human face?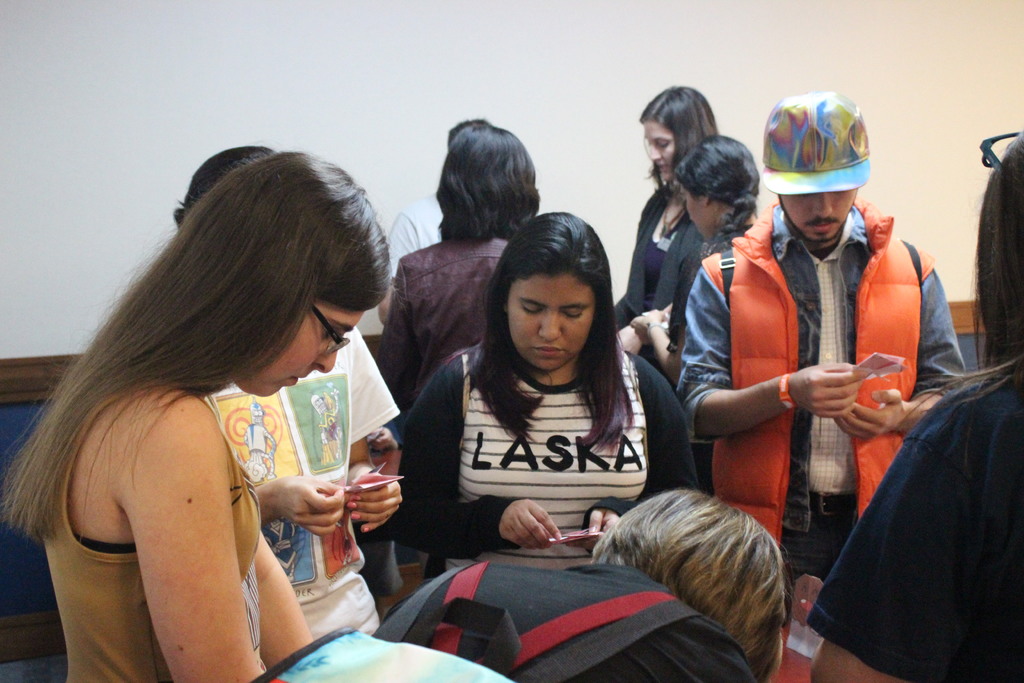
(644, 122, 670, 179)
